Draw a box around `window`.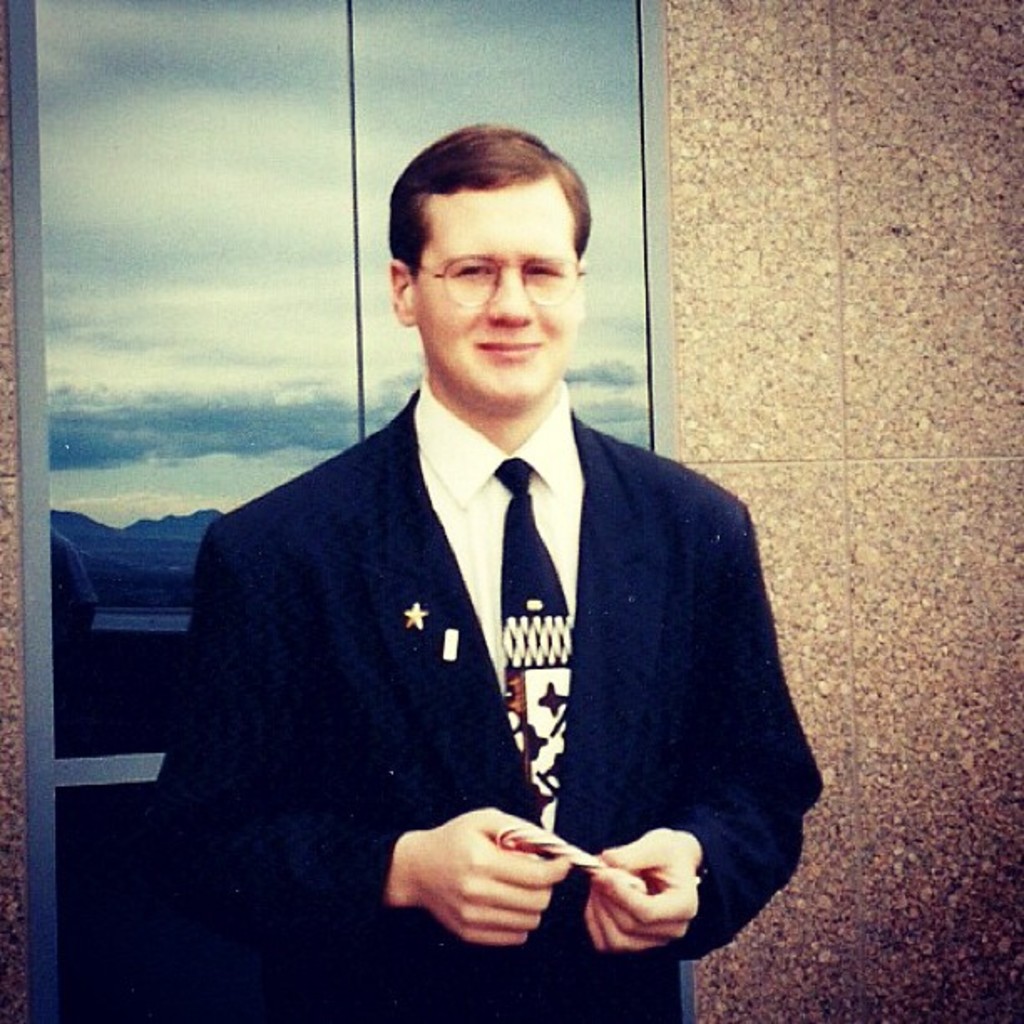
(15, 0, 673, 1022).
